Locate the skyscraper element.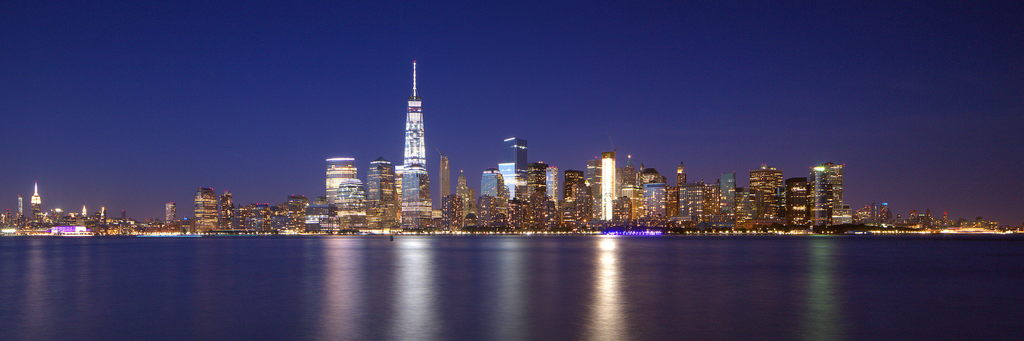
Element bbox: [left=360, top=156, right=392, bottom=214].
